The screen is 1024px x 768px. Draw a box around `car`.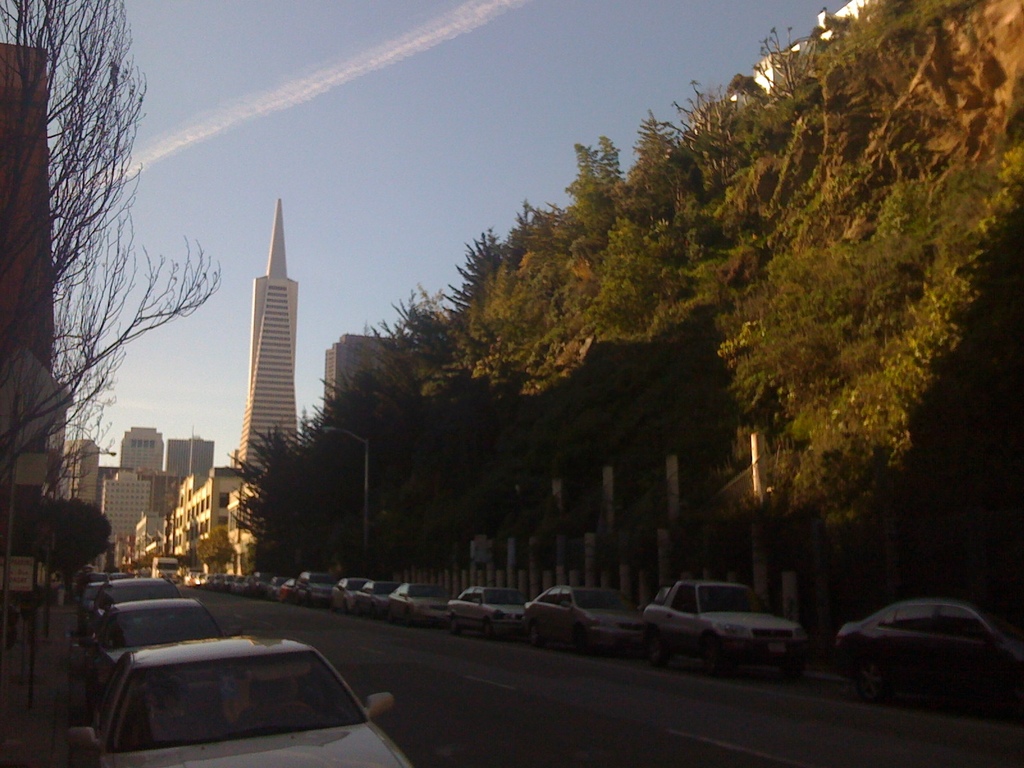
rect(77, 584, 220, 696).
